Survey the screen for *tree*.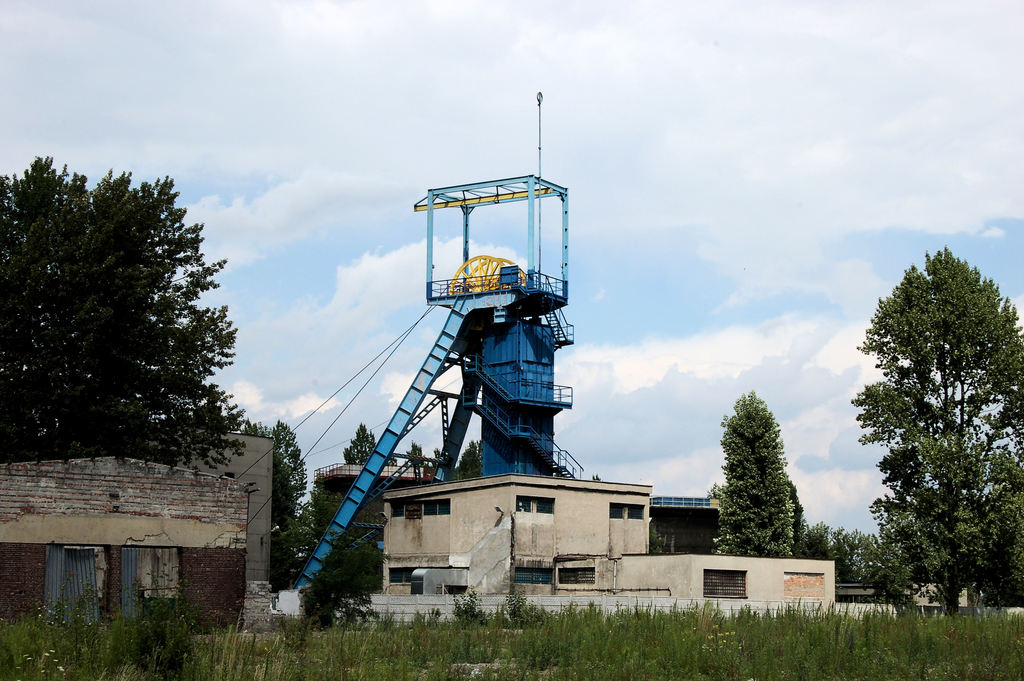
Survey found: locate(854, 226, 1007, 632).
